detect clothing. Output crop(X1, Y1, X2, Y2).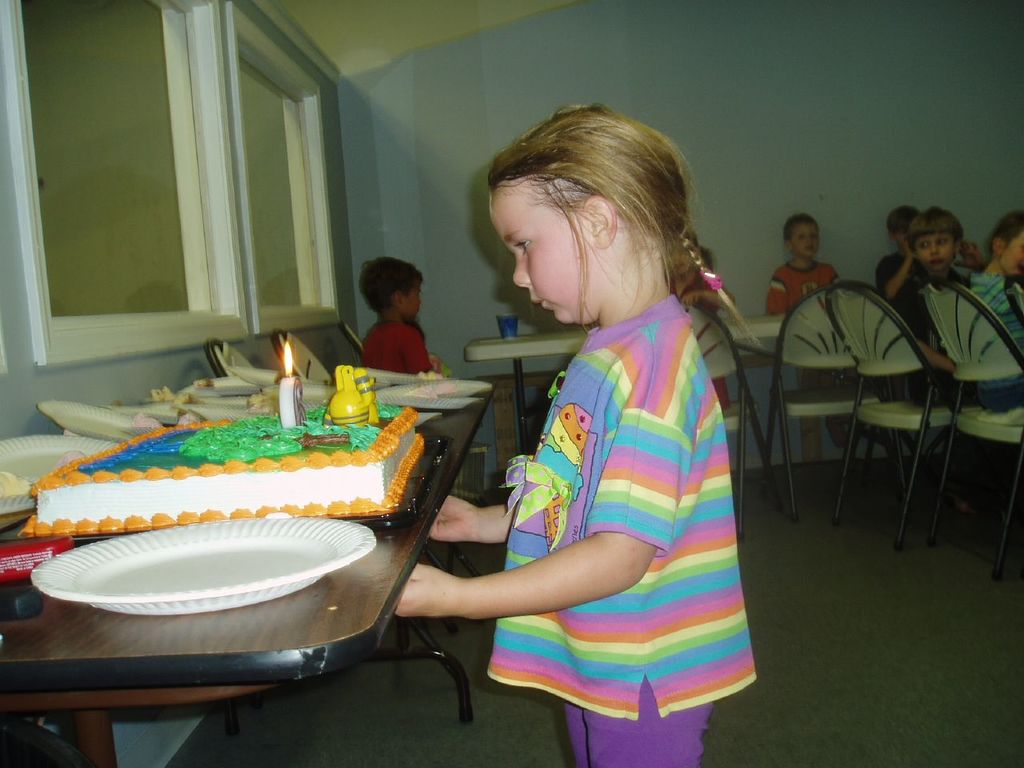
crop(770, 254, 846, 330).
